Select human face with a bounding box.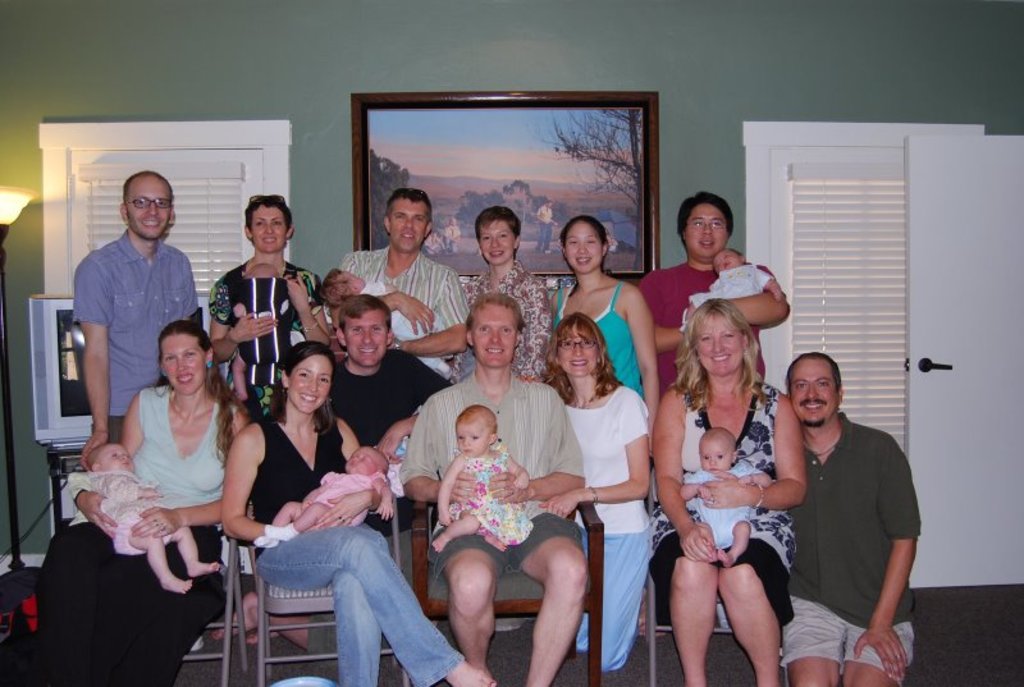
[695, 312, 744, 380].
